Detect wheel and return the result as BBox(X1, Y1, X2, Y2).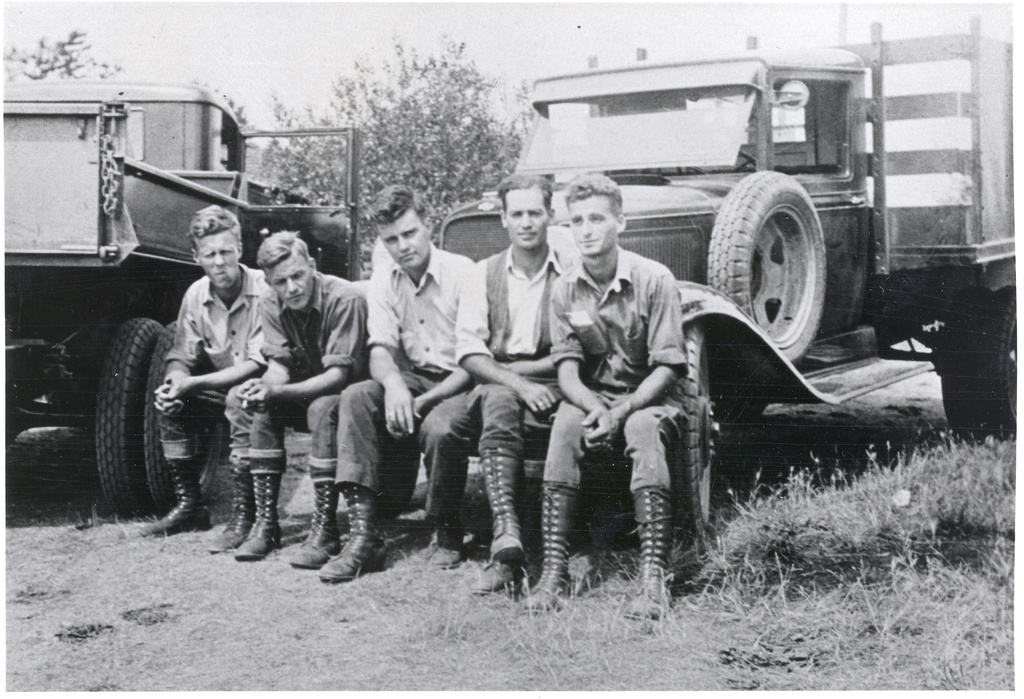
BBox(147, 316, 224, 512).
